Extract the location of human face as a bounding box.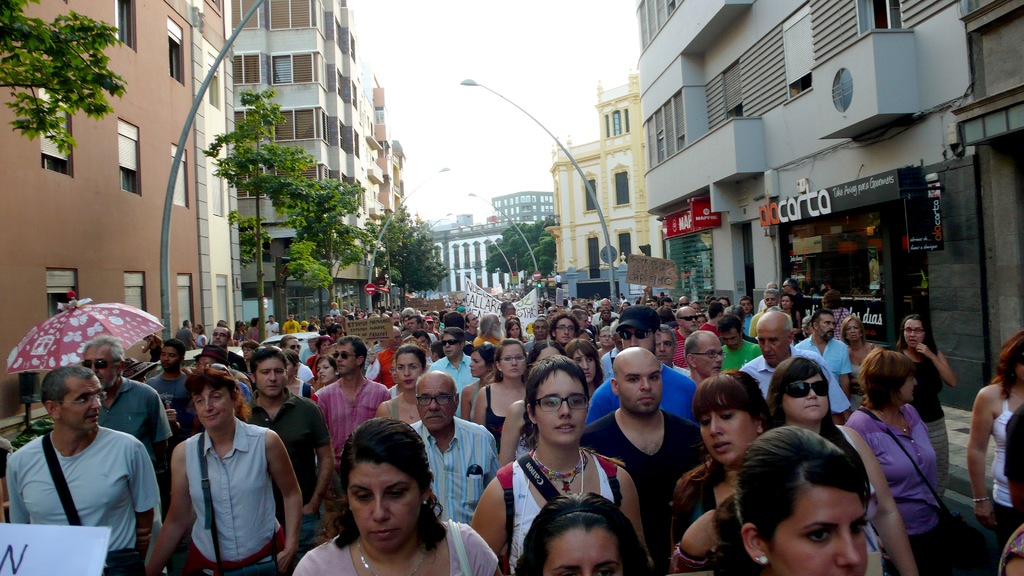
bbox=[193, 390, 230, 426].
